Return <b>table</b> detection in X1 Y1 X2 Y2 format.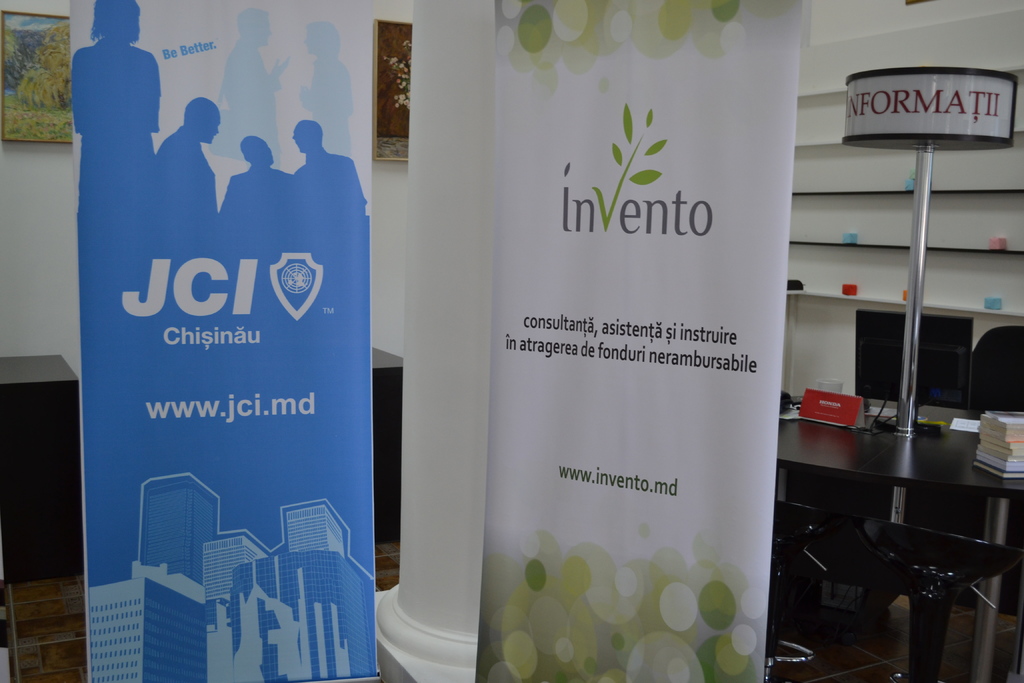
771 402 1021 663.
